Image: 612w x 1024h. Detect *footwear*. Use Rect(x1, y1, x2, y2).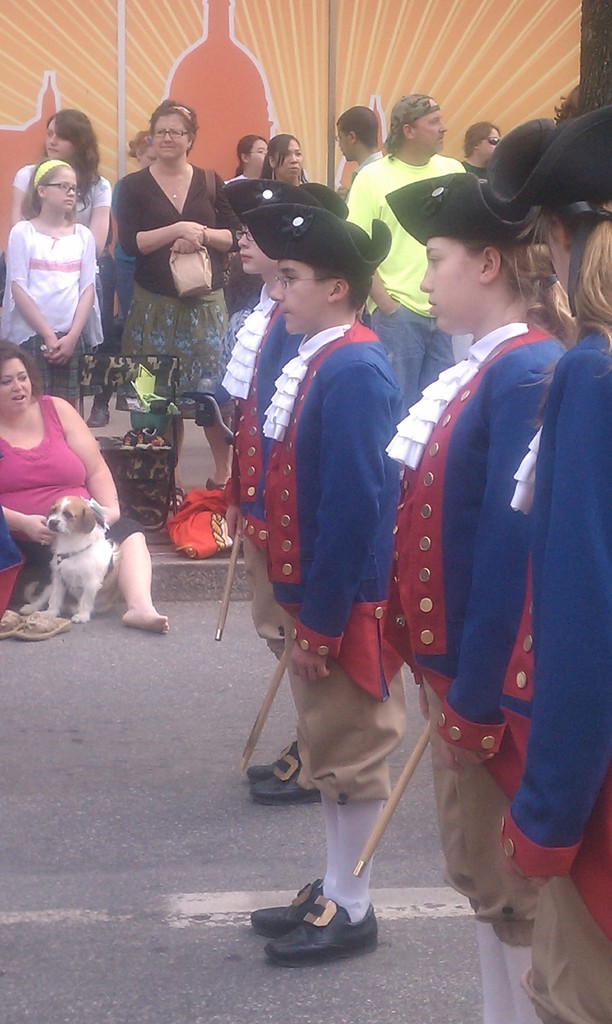
Rect(85, 405, 109, 424).
